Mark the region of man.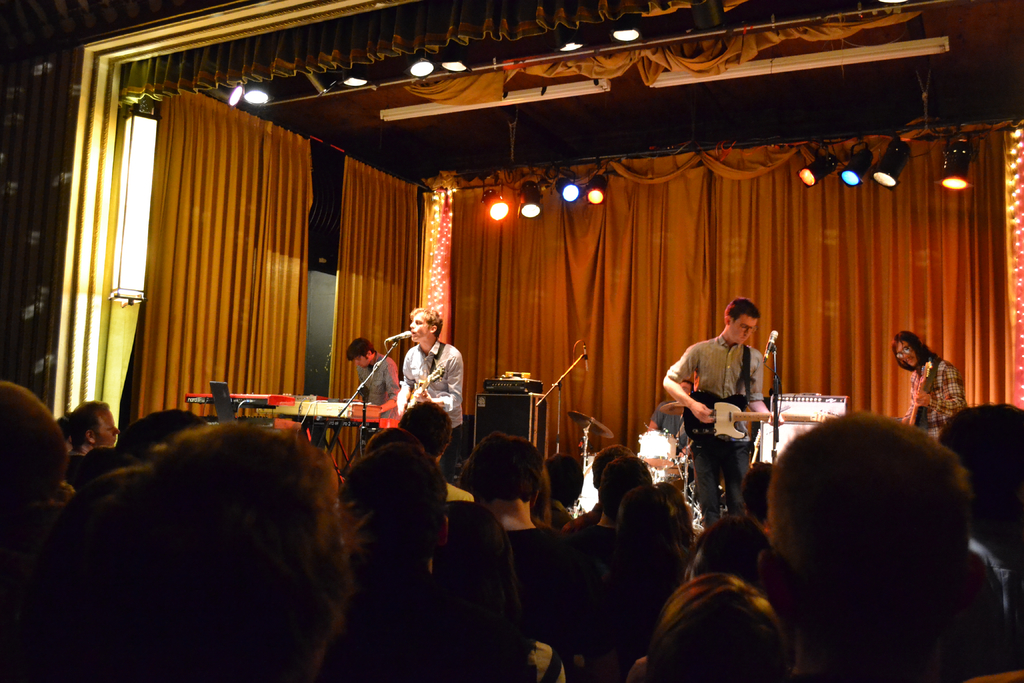
Region: bbox=(348, 336, 402, 417).
